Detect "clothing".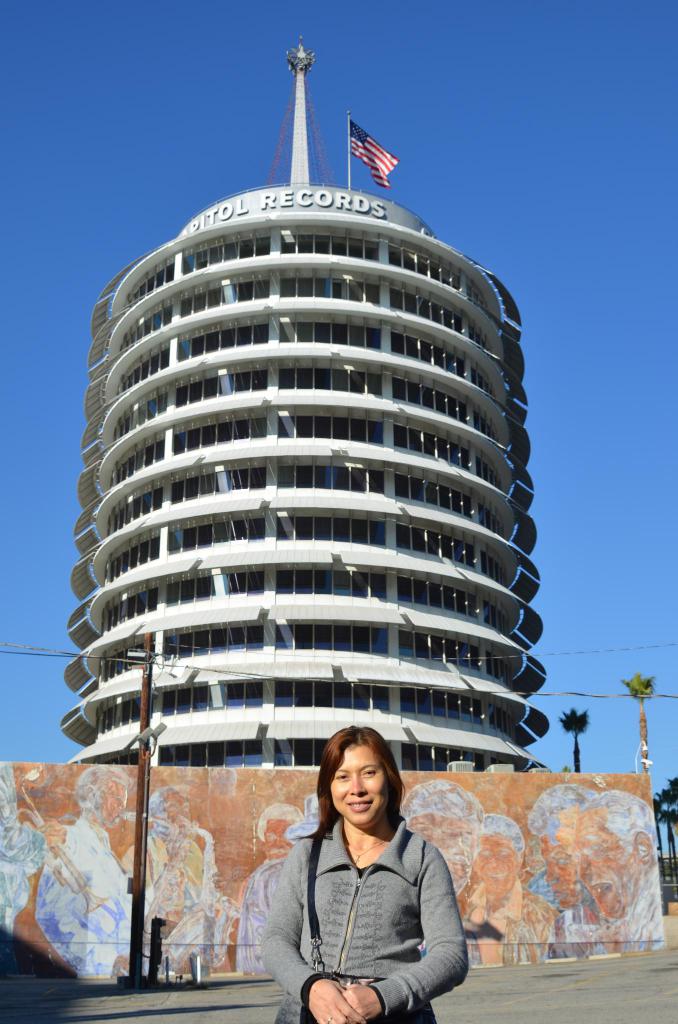
Detected at (267,805,466,1023).
